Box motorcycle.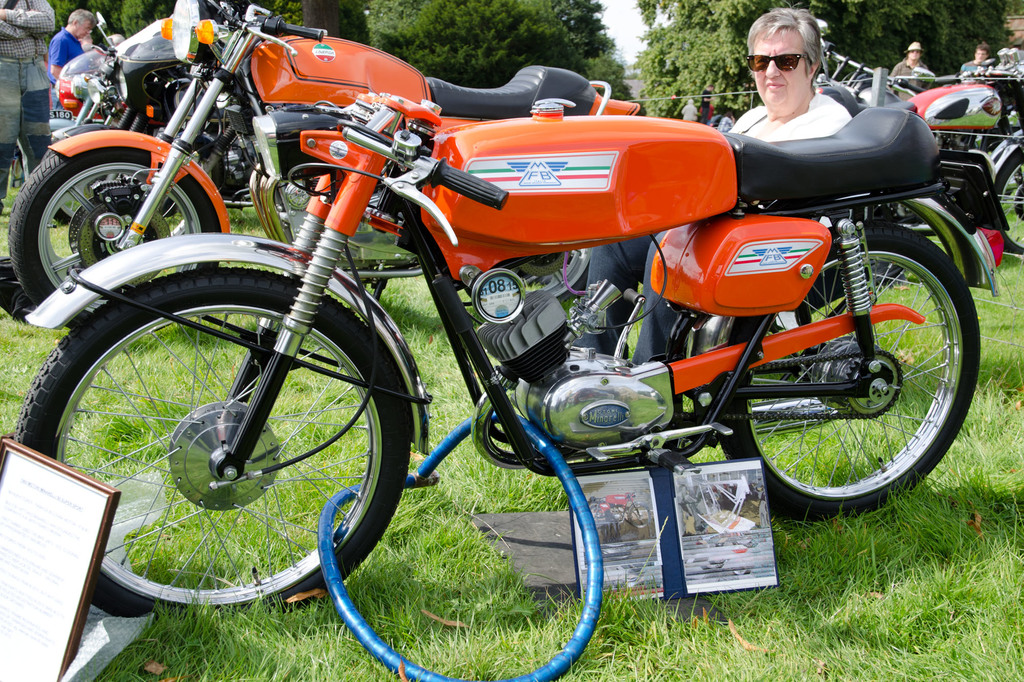
Rect(822, 31, 1023, 281).
